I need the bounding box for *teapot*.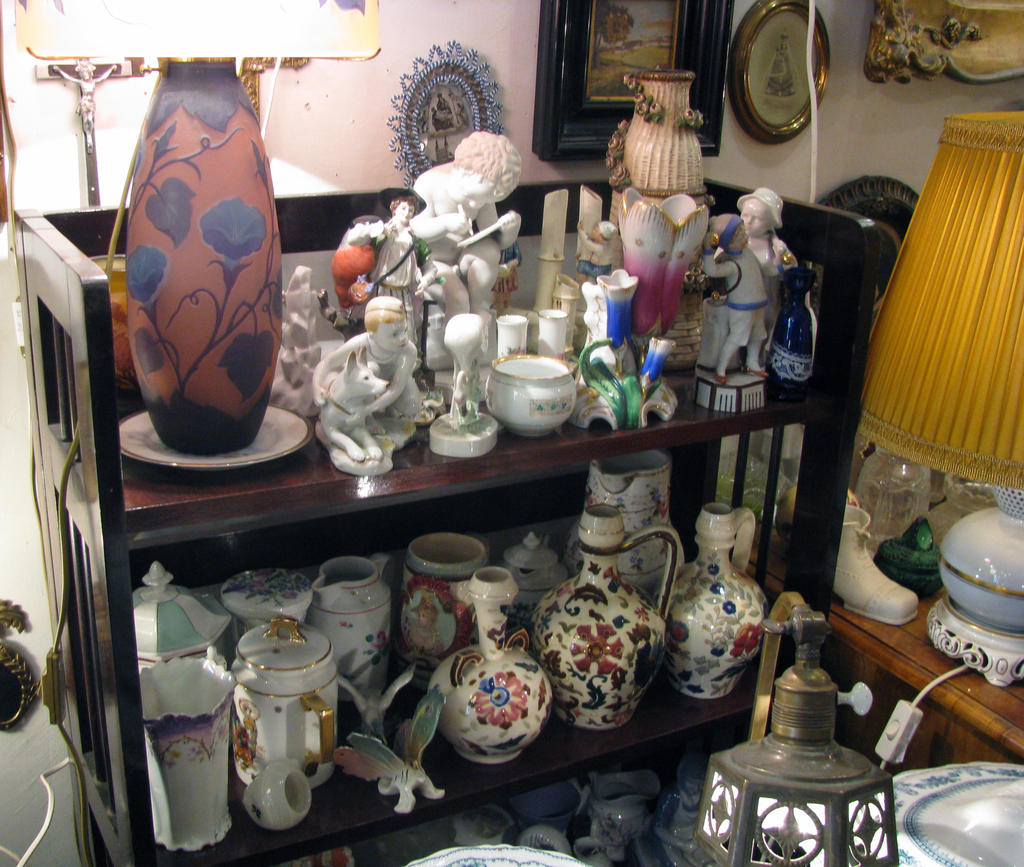
Here it is: [503, 536, 572, 619].
